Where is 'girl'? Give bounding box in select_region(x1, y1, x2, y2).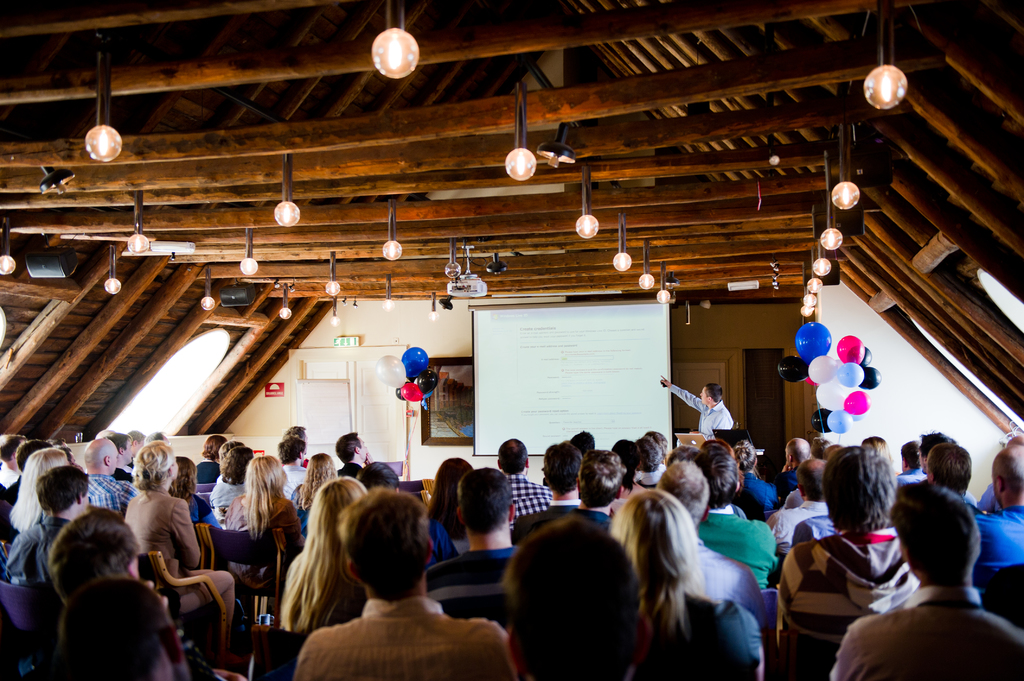
select_region(227, 454, 308, 593).
